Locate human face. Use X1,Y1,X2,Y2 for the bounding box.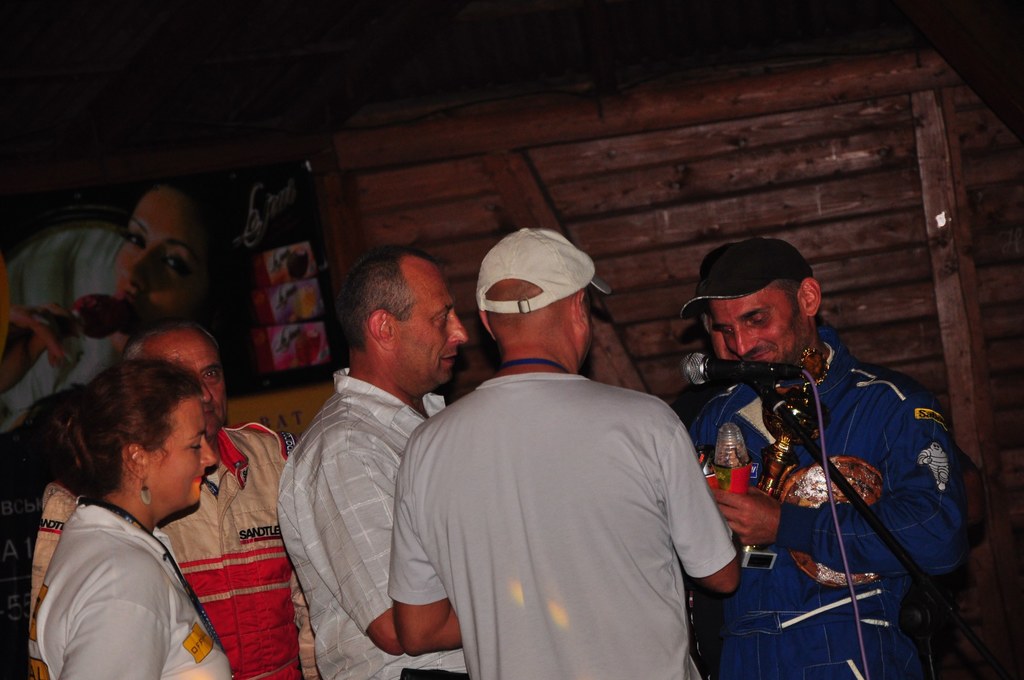
156,400,220,513.
